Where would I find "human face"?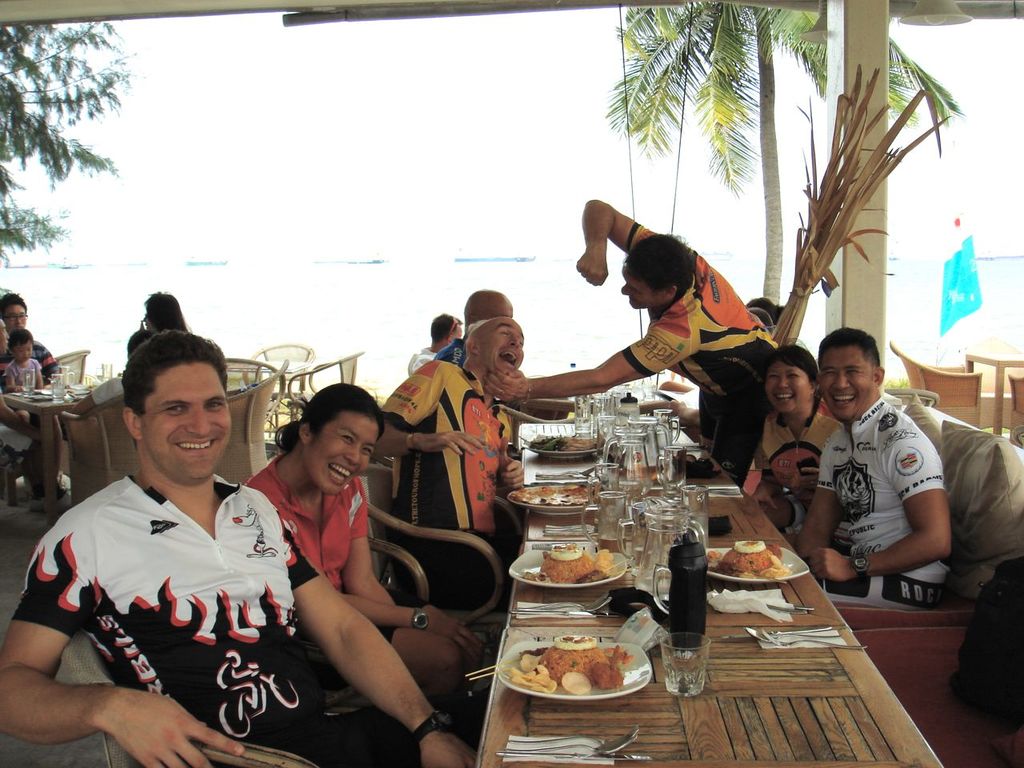
At bbox=(819, 347, 874, 426).
